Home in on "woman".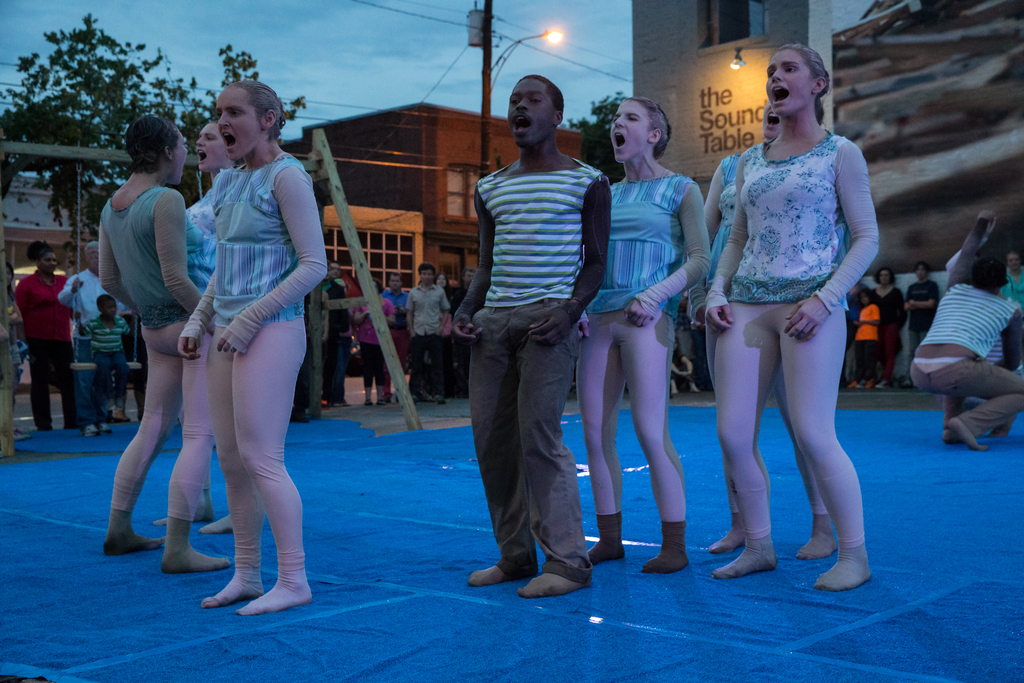
Homed in at detection(671, 338, 702, 393).
